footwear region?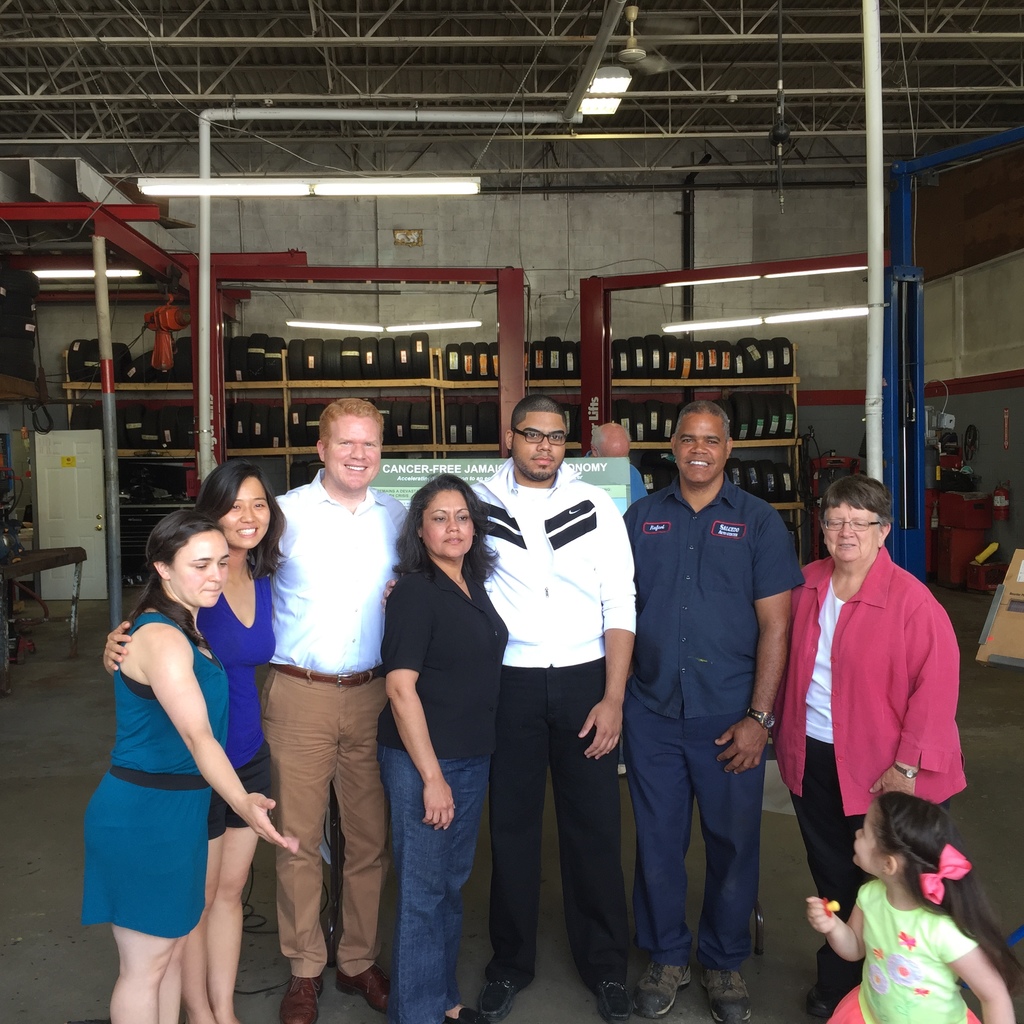
<box>280,970,321,1023</box>
